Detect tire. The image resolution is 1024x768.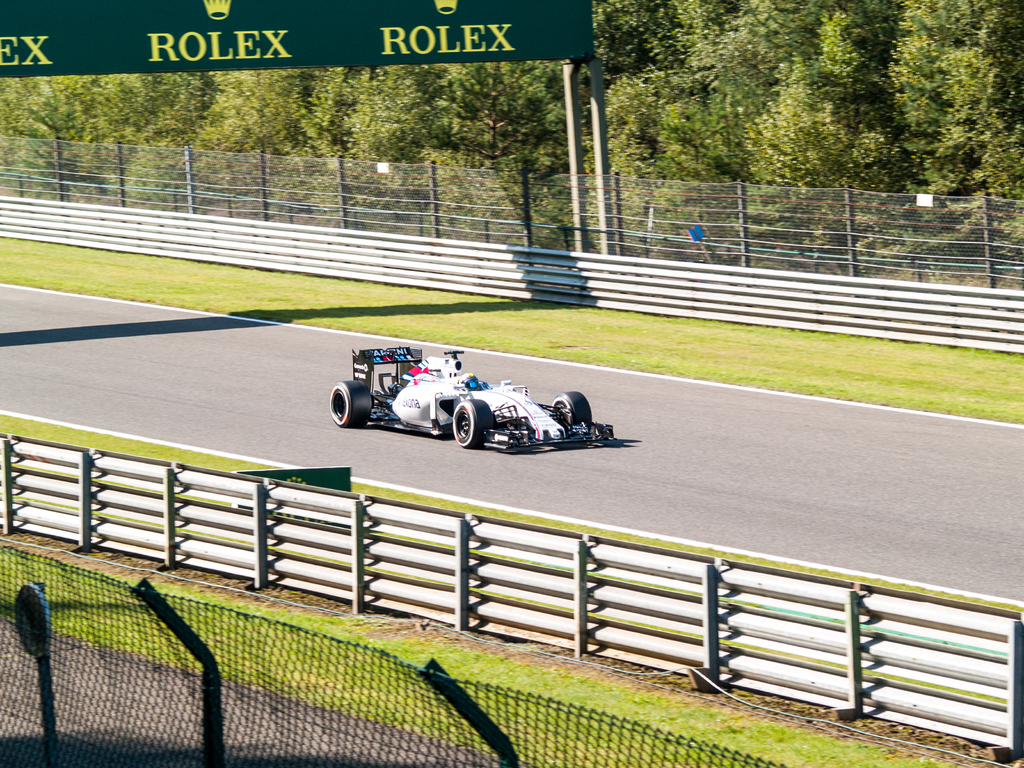
(x1=547, y1=389, x2=595, y2=428).
